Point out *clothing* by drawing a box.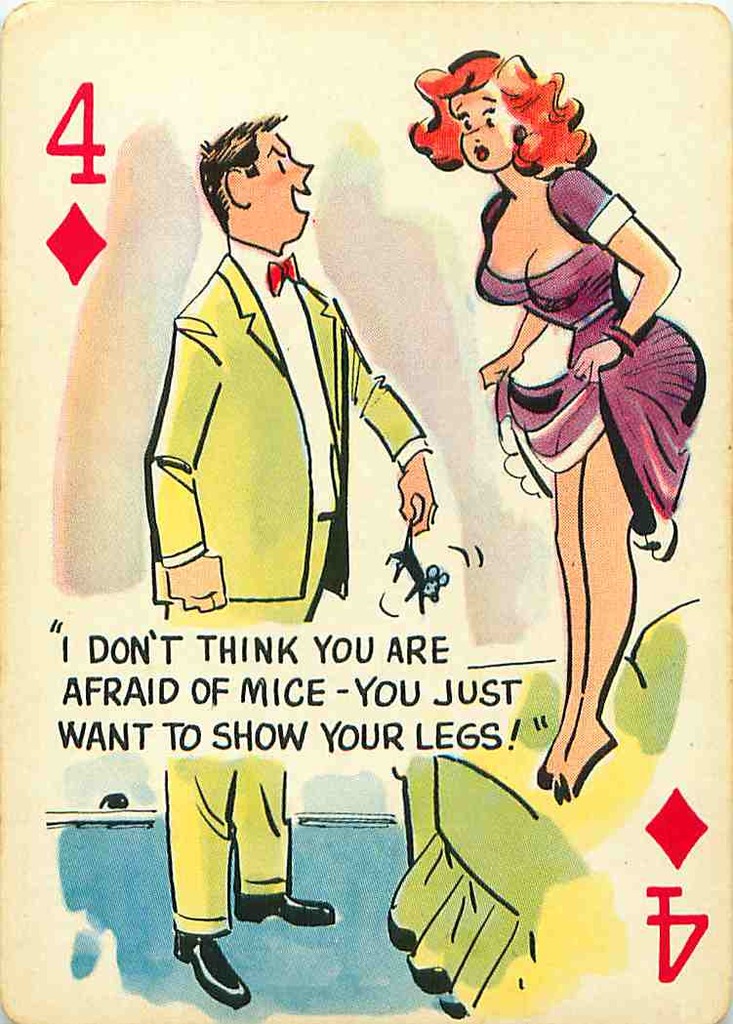
(x1=494, y1=166, x2=705, y2=555).
